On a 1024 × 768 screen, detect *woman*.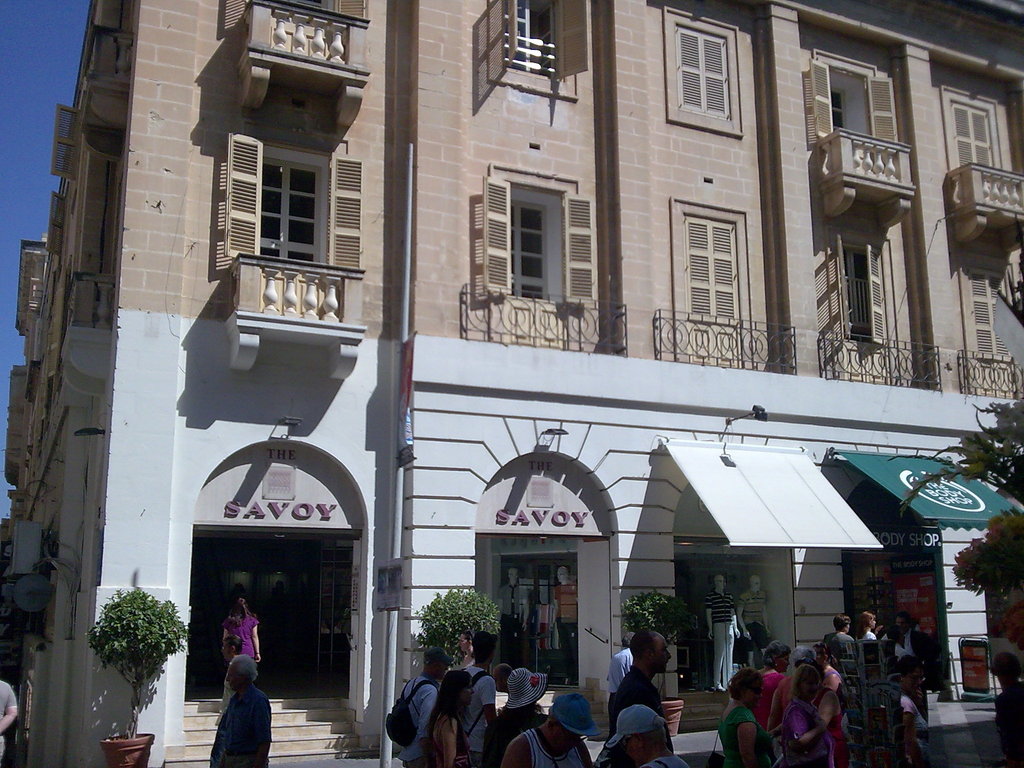
crop(895, 654, 927, 767).
